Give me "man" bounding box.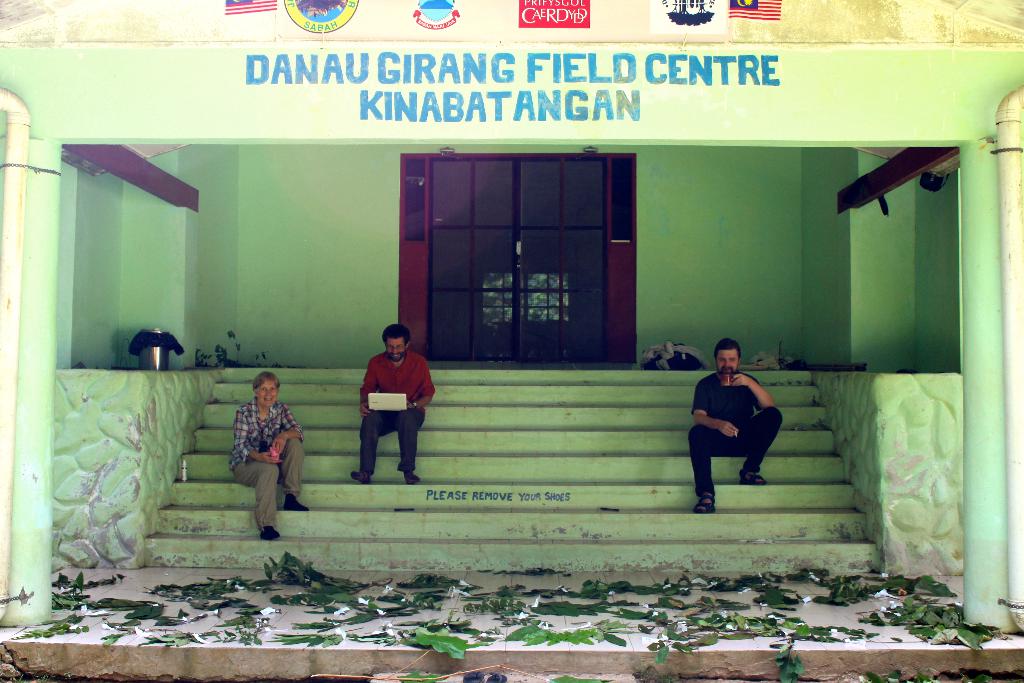
crop(349, 324, 435, 484).
